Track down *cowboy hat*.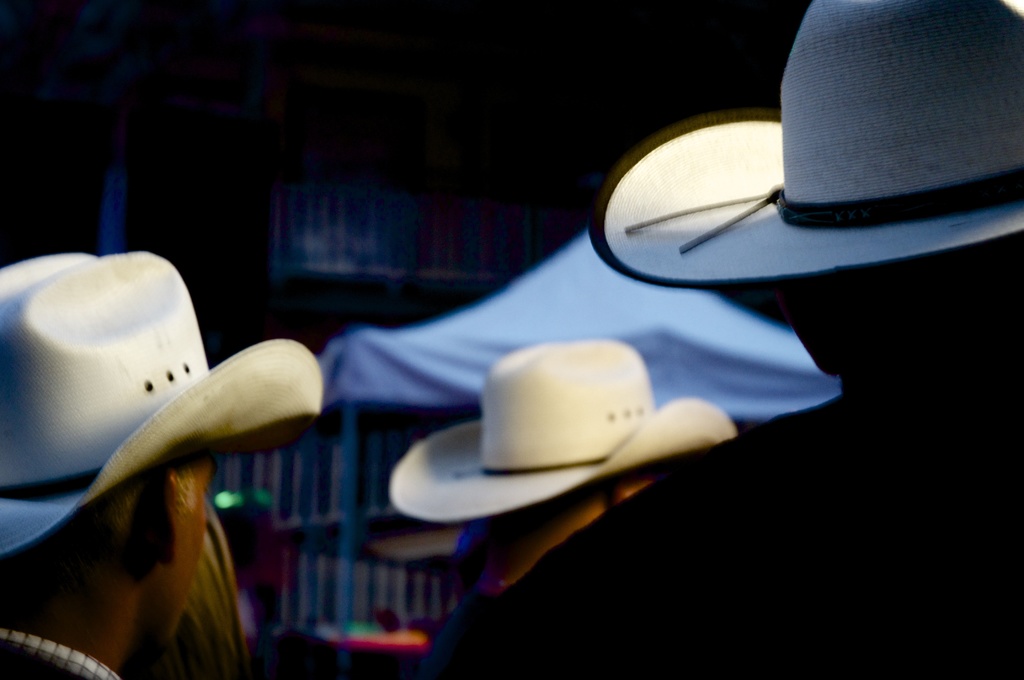
Tracked to bbox=(388, 337, 739, 519).
